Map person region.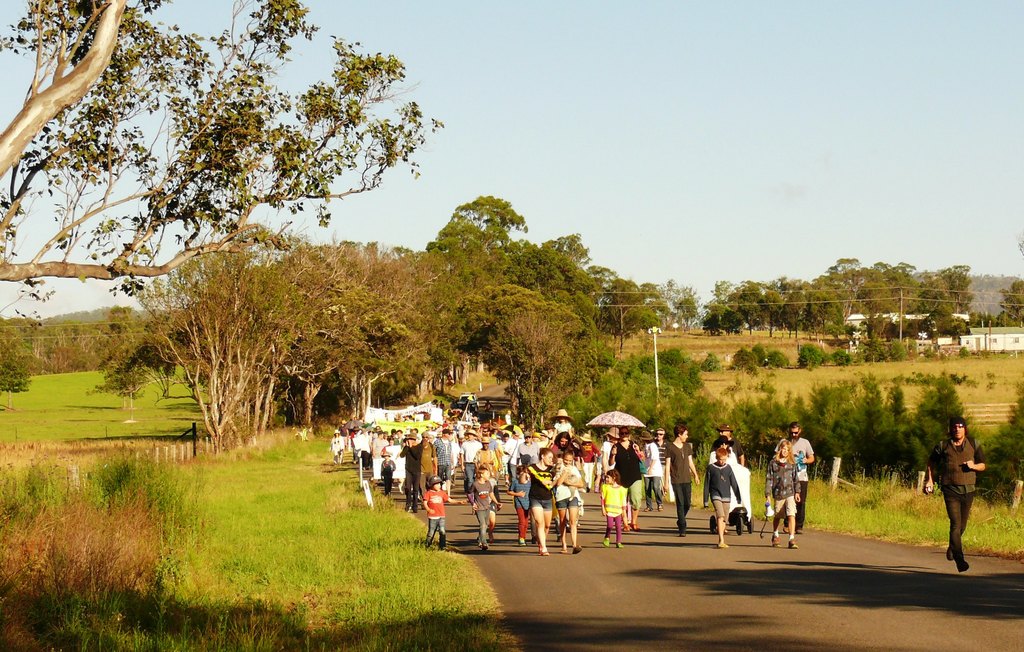
Mapped to (424,476,469,548).
